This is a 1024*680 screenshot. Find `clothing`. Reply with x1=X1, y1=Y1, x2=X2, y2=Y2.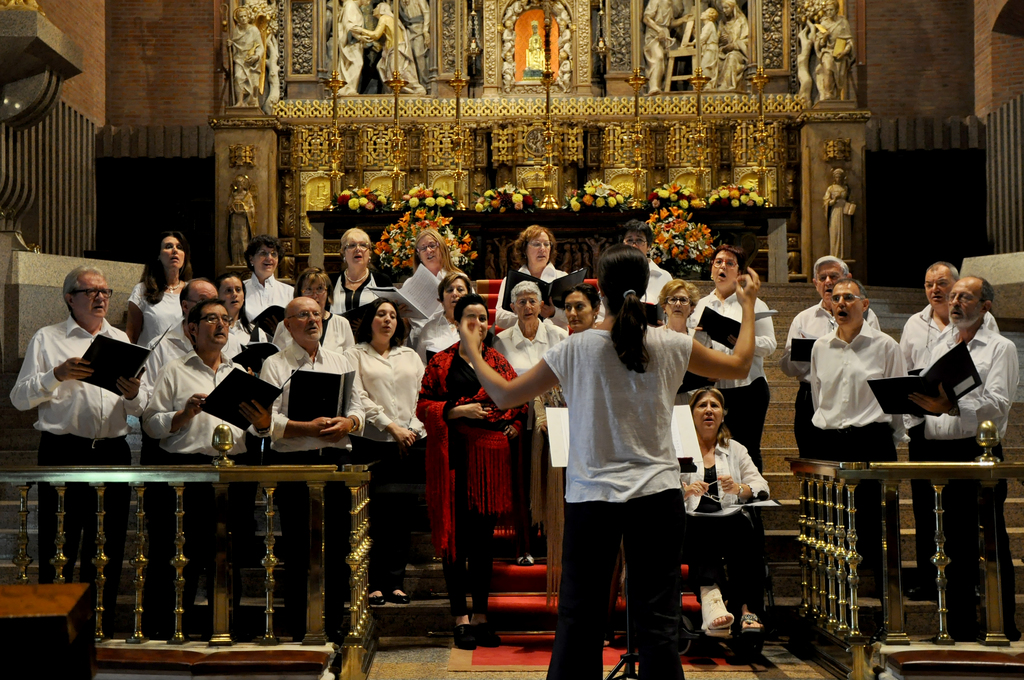
x1=247, y1=275, x2=294, y2=321.
